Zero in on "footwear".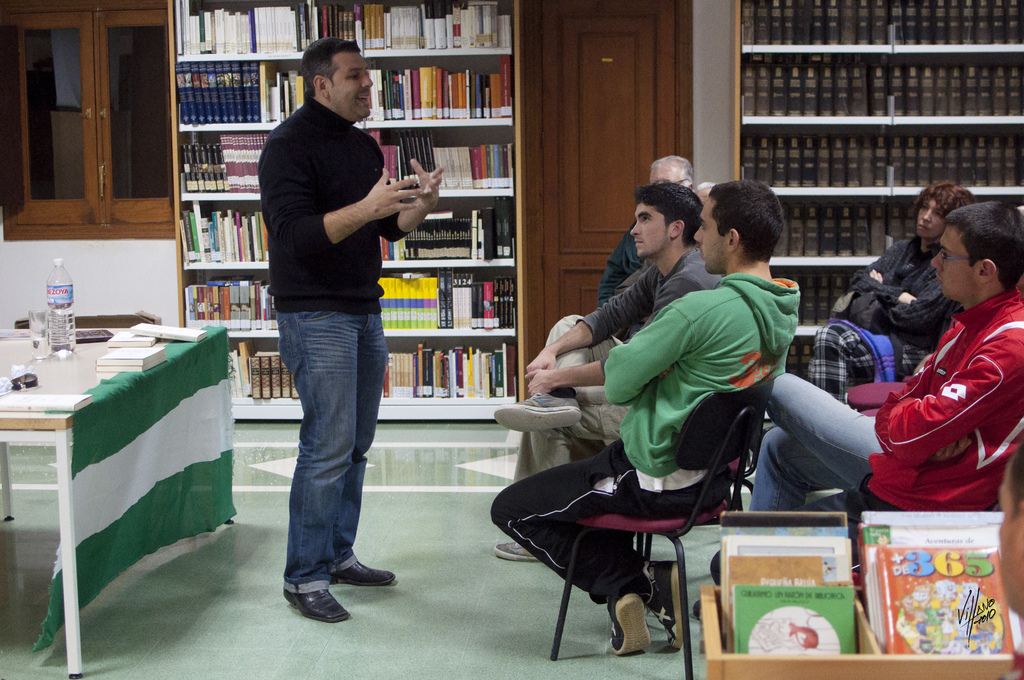
Zeroed in: 645,553,689,652.
